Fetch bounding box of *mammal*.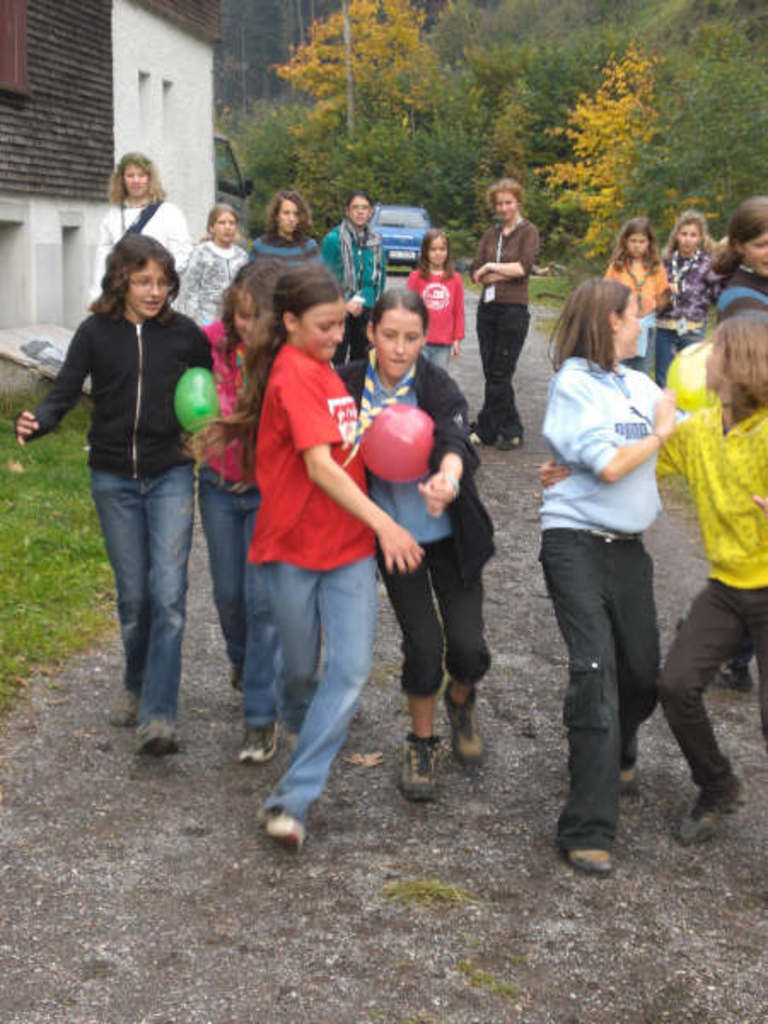
Bbox: x1=200, y1=256, x2=297, y2=759.
